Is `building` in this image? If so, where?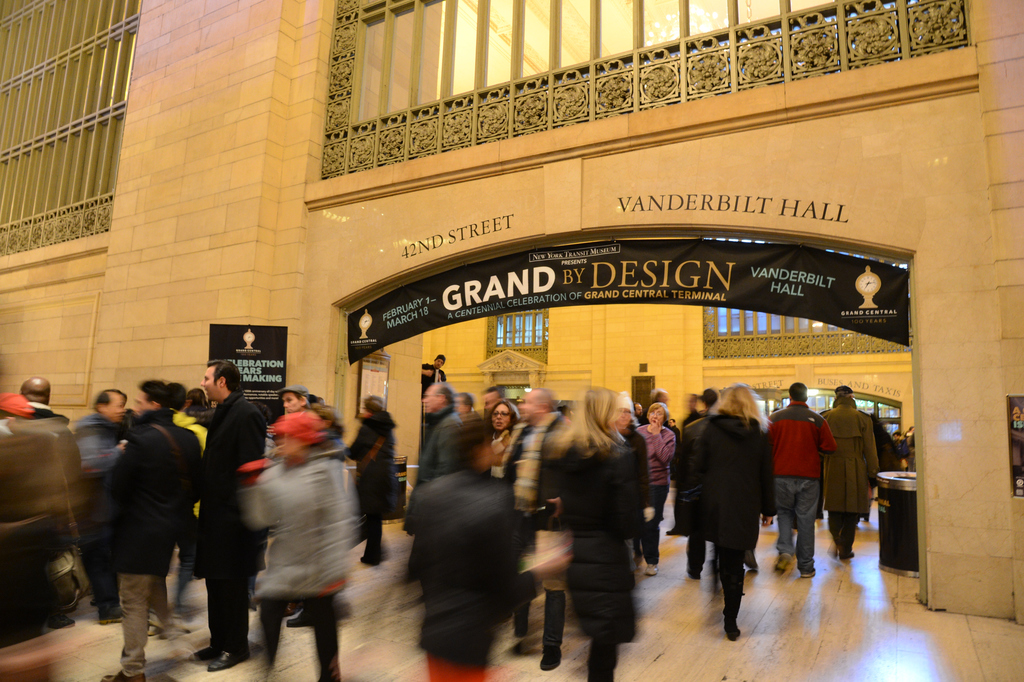
Yes, at (1,0,1023,681).
